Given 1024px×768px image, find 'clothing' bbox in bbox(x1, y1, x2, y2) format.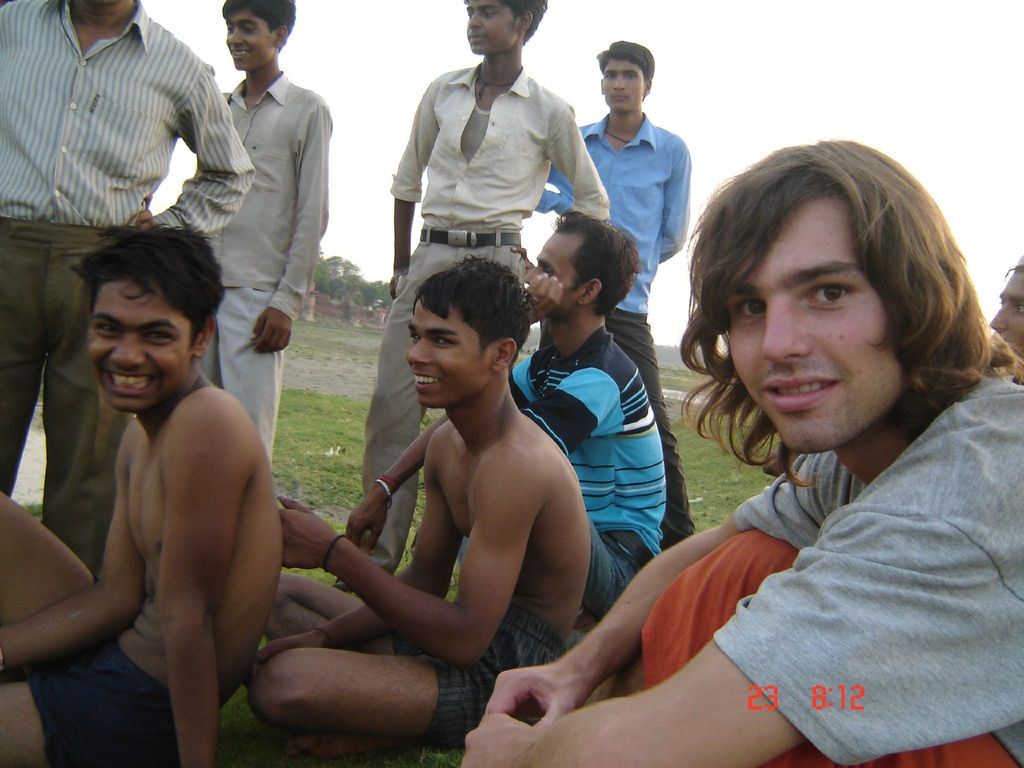
bbox(532, 111, 690, 563).
